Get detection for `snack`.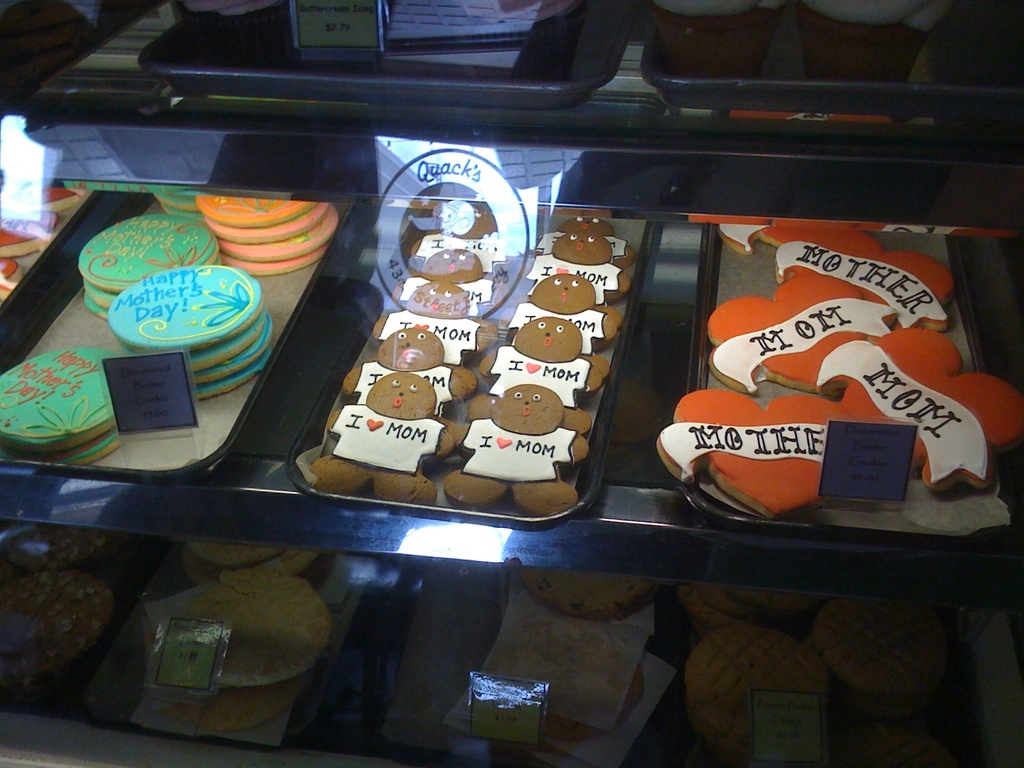
Detection: locate(382, 243, 497, 330).
